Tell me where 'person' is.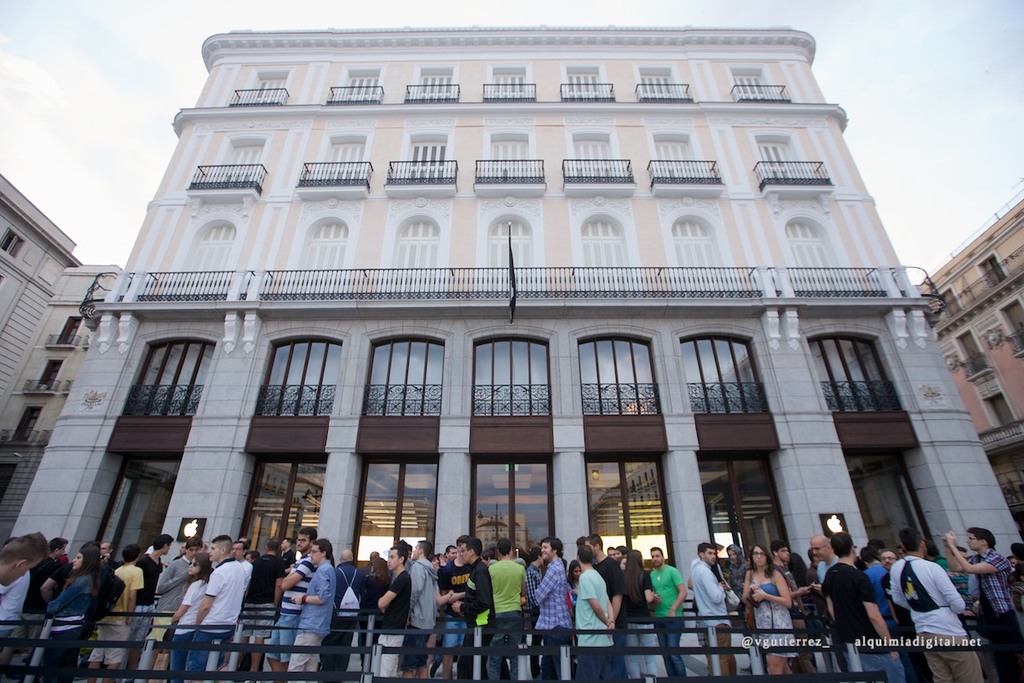
'person' is at box(41, 540, 102, 682).
